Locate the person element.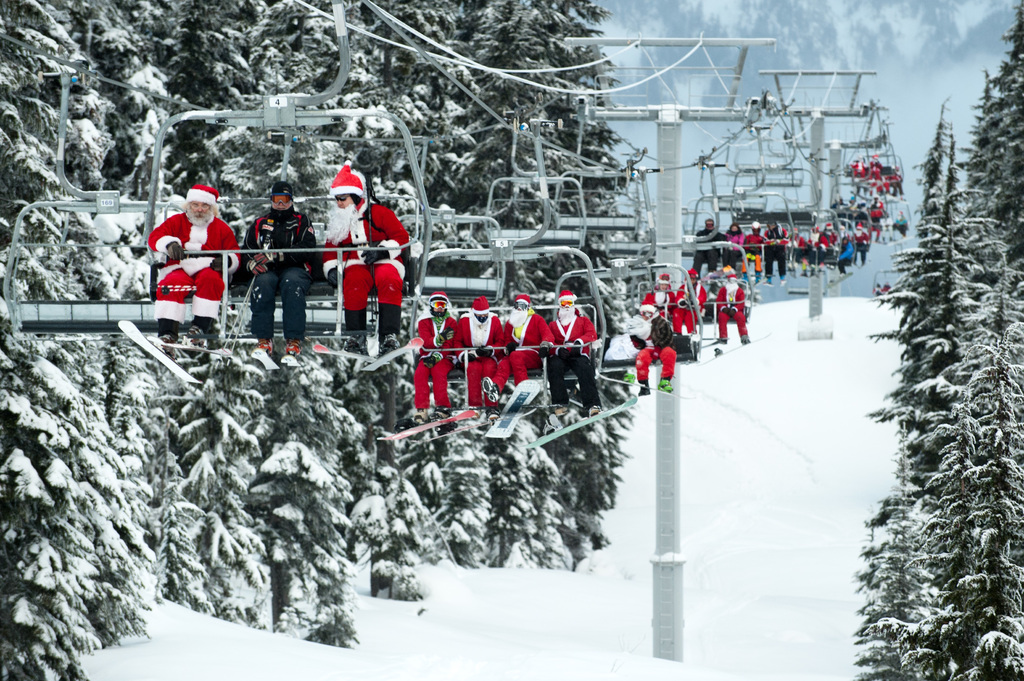
Element bbox: {"left": 230, "top": 177, "right": 319, "bottom": 360}.
